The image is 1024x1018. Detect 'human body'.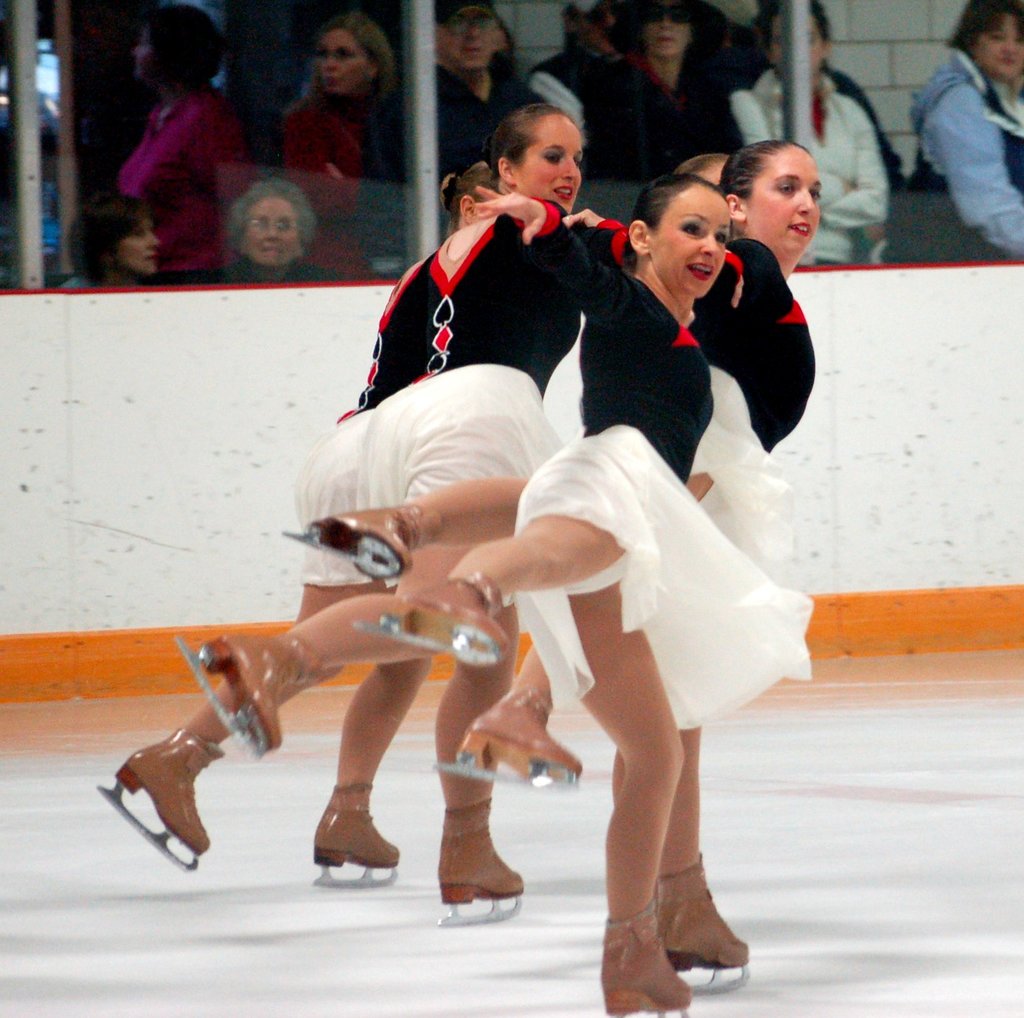
Detection: [x1=207, y1=204, x2=633, y2=917].
